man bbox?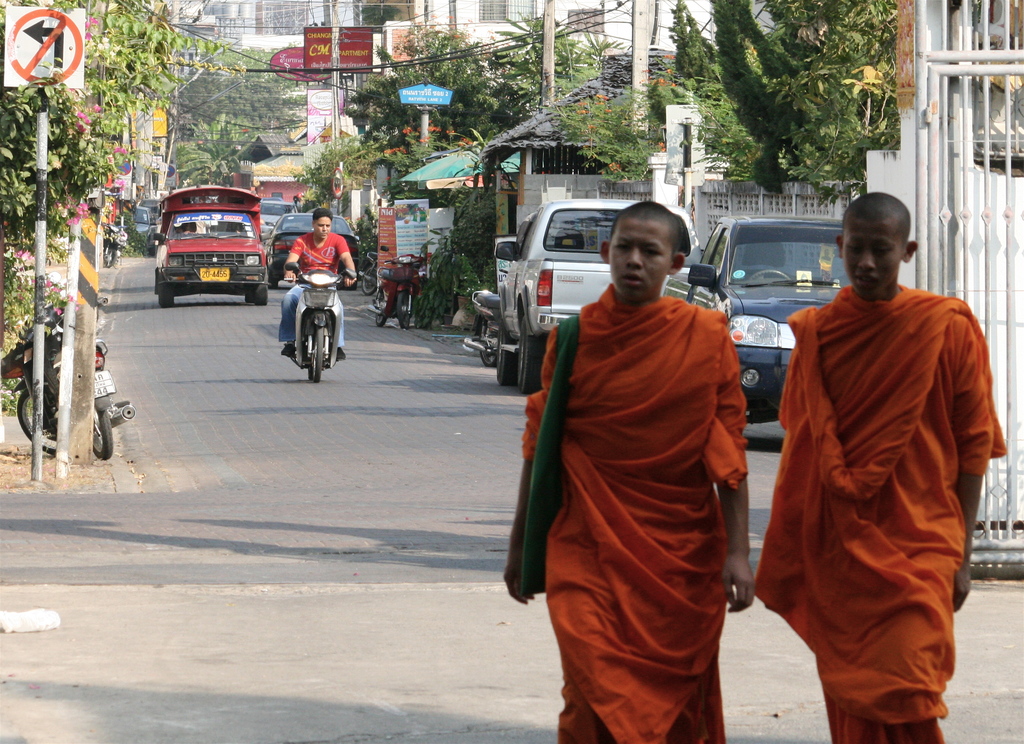
276:208:361:357
